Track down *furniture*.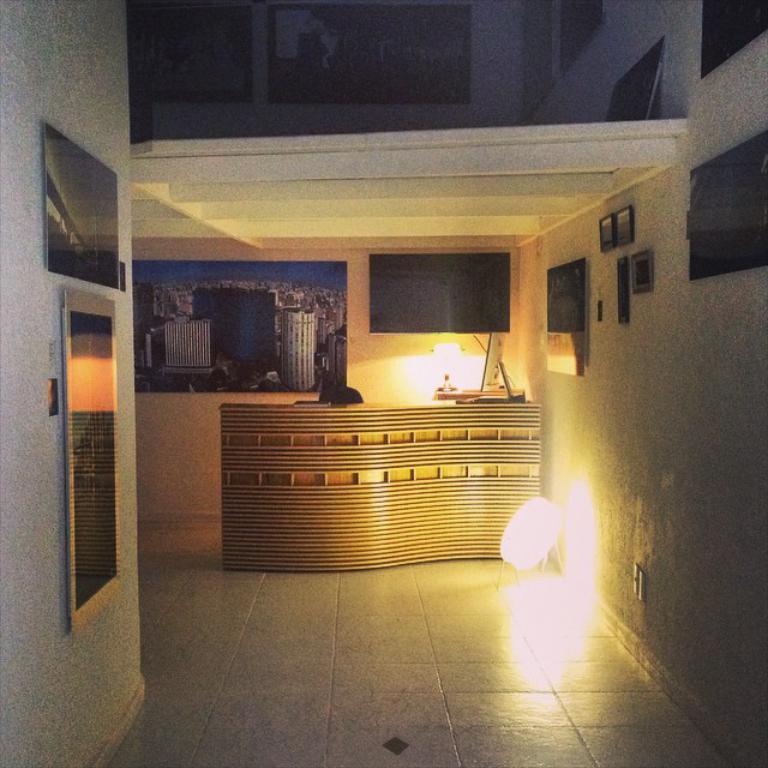
Tracked to region(221, 380, 539, 574).
